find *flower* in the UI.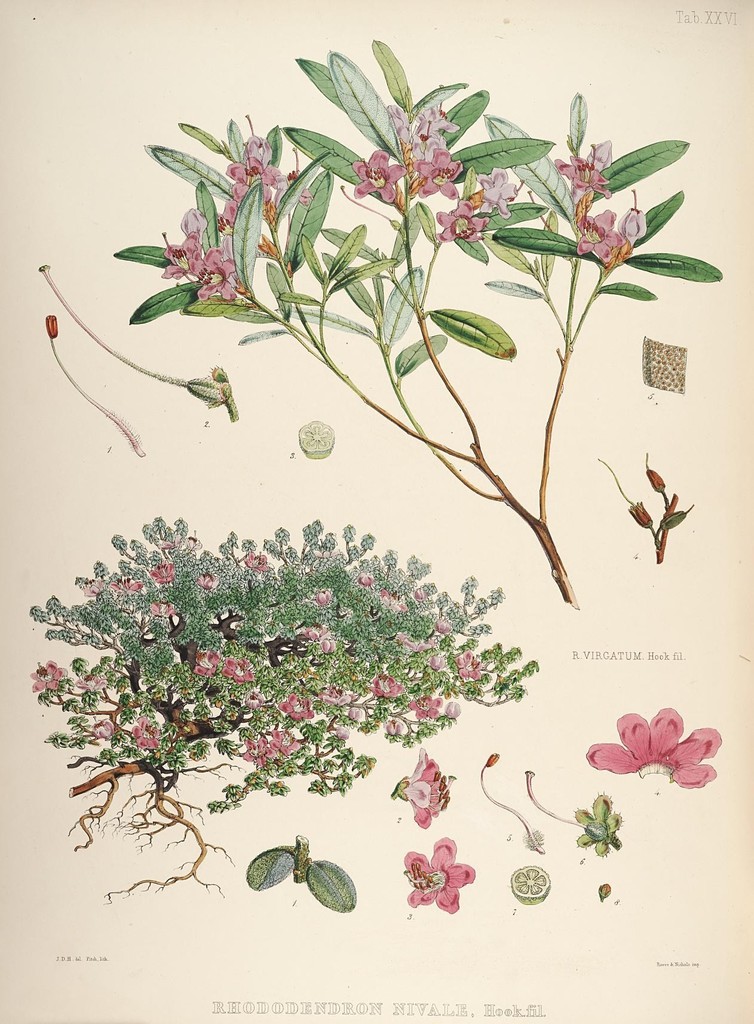
UI element at (595,703,722,794).
